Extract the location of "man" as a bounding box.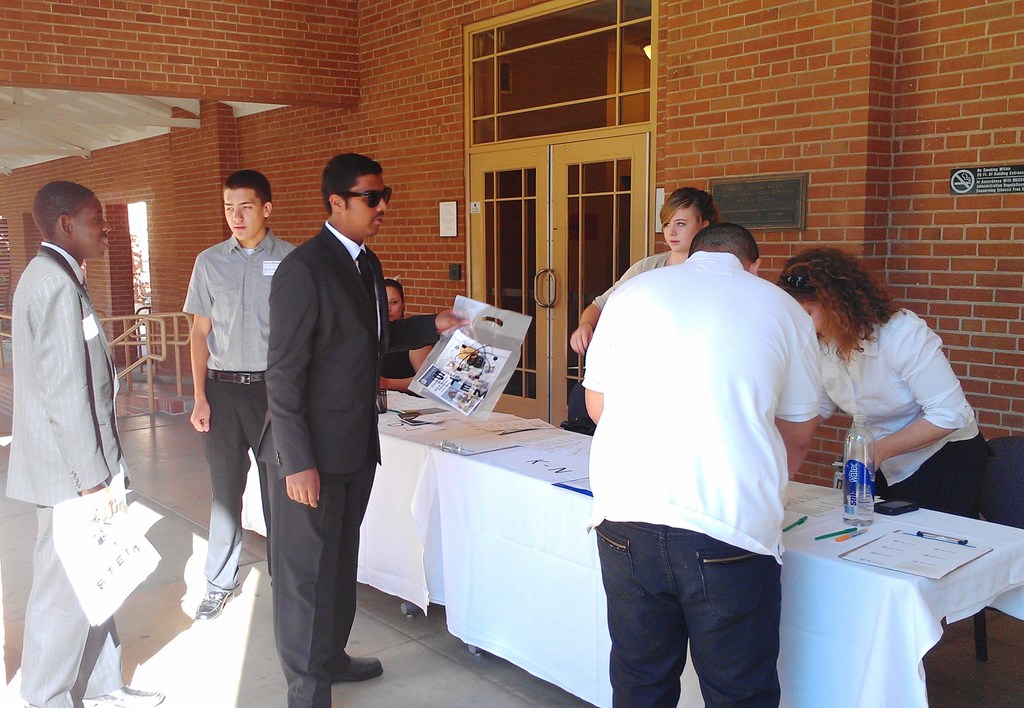
246:153:475:707.
